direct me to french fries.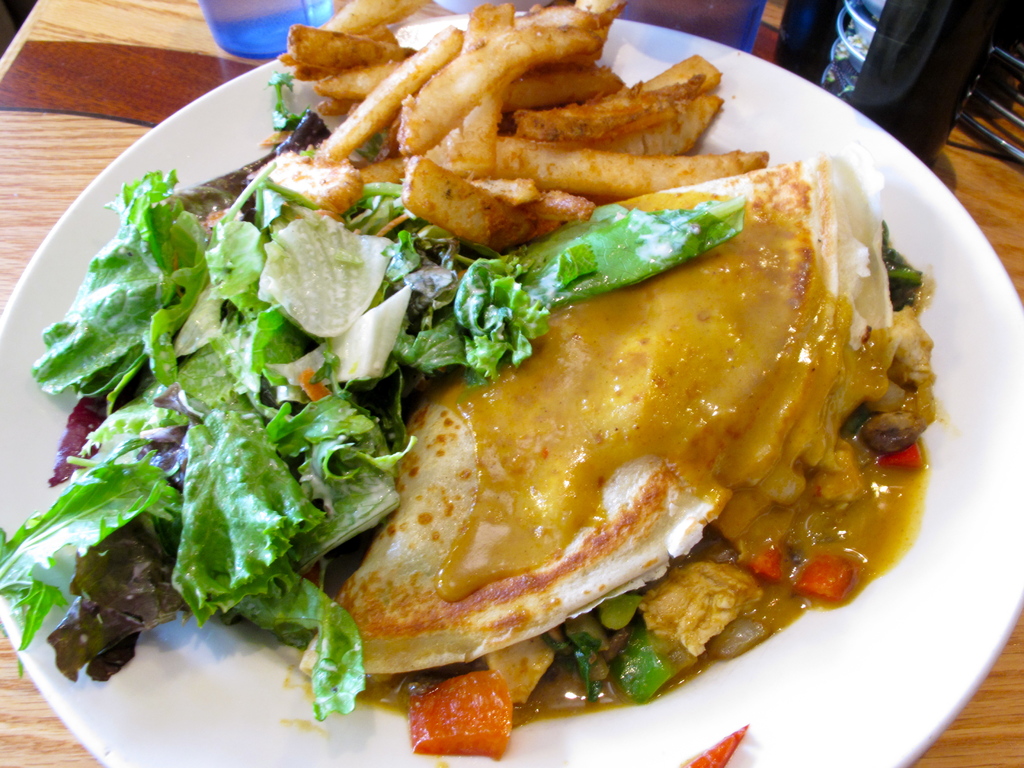
Direction: l=406, t=155, r=547, b=270.
